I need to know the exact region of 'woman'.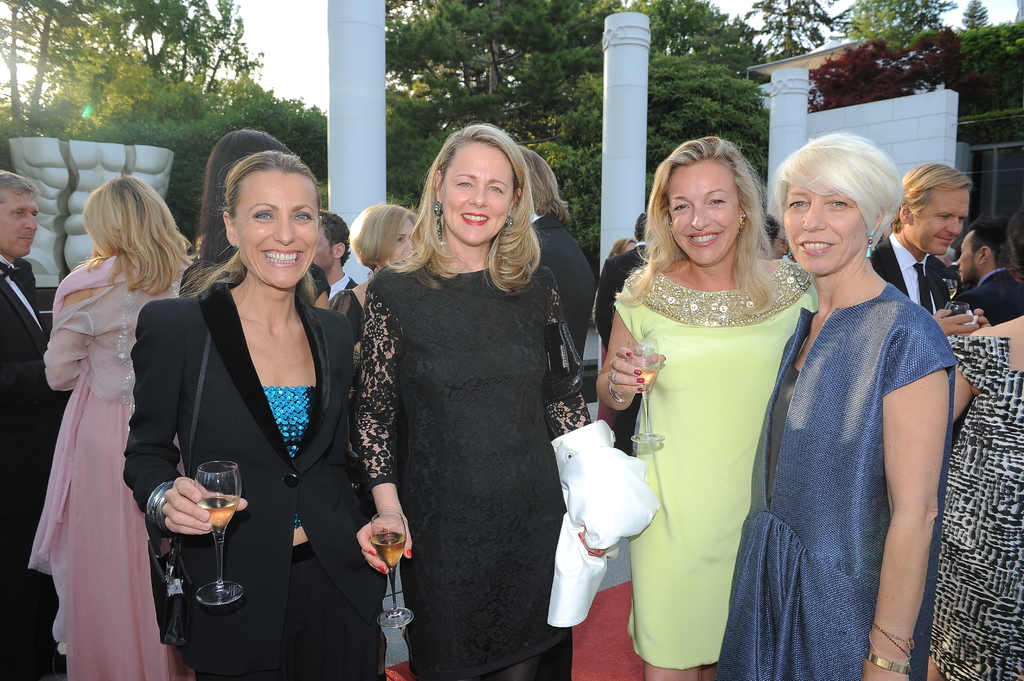
Region: pyautogui.locateOnScreen(605, 132, 806, 675).
